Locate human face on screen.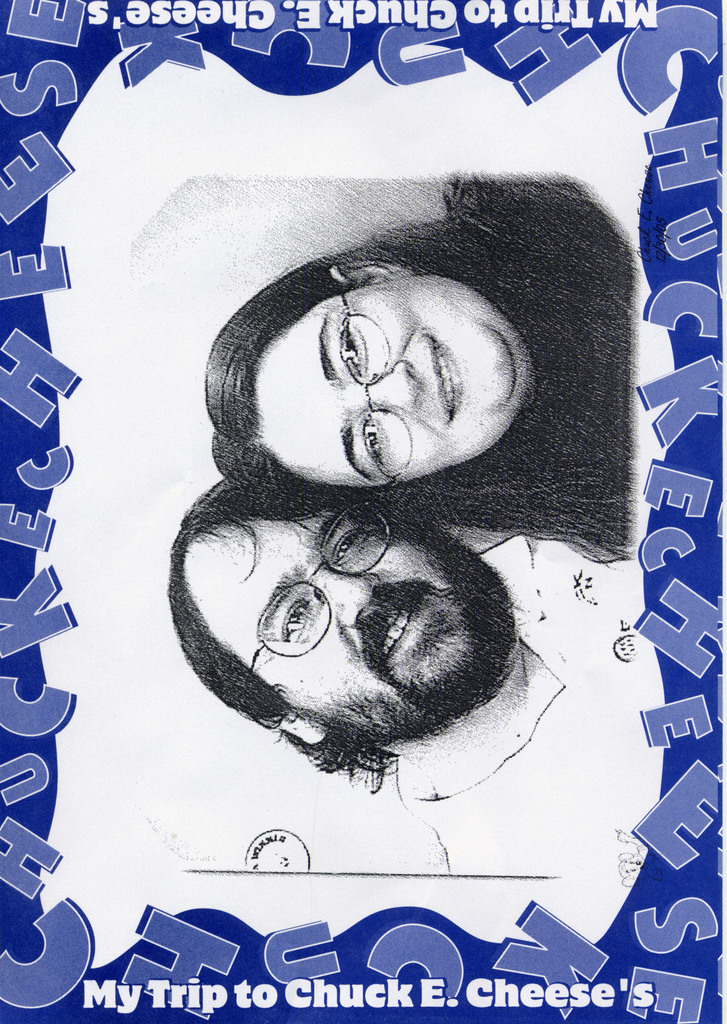
On screen at left=255, top=273, right=516, bottom=483.
